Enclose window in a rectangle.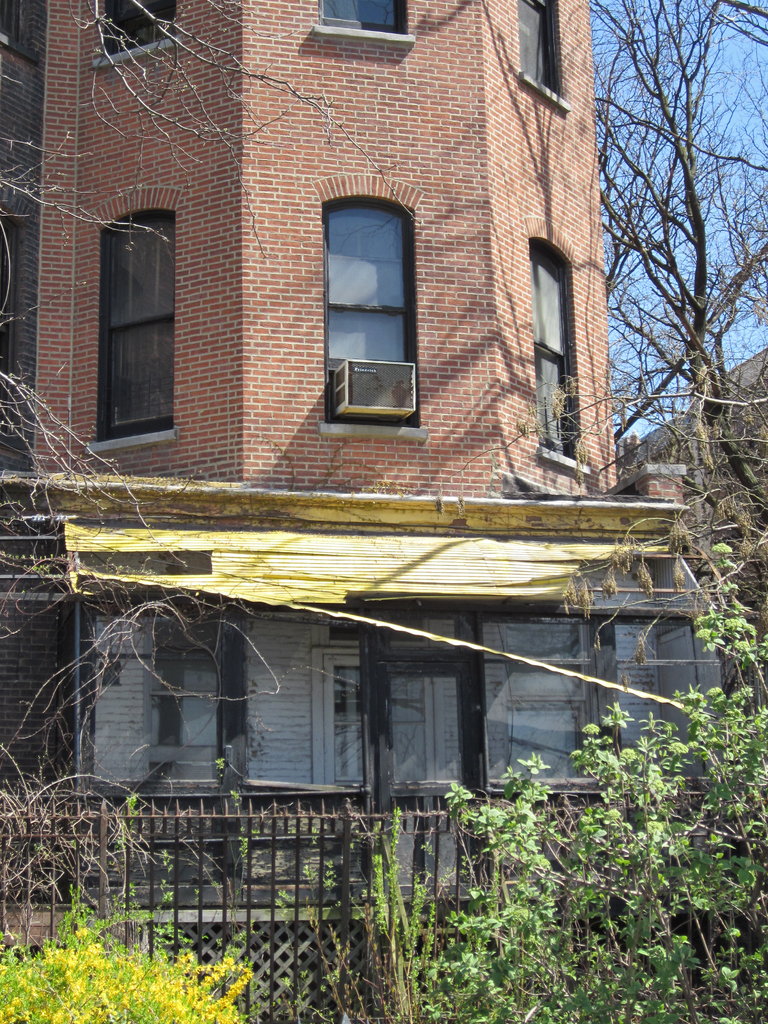
bbox(534, 246, 580, 452).
